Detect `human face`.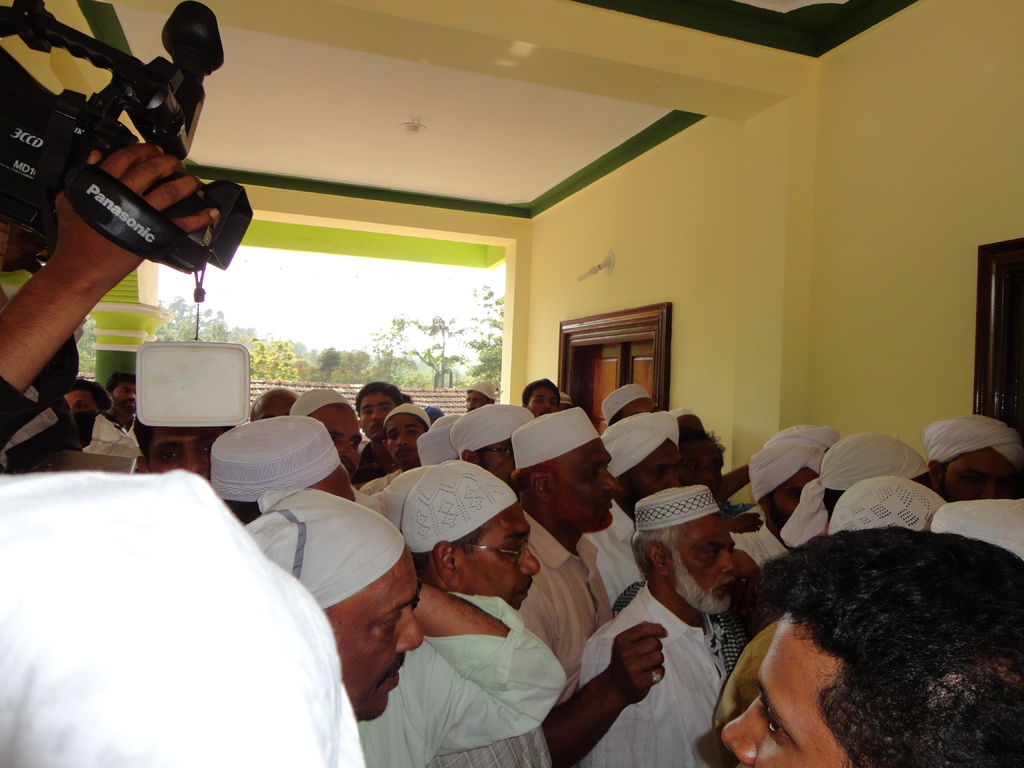
Detected at [left=476, top=437, right=518, bottom=494].
